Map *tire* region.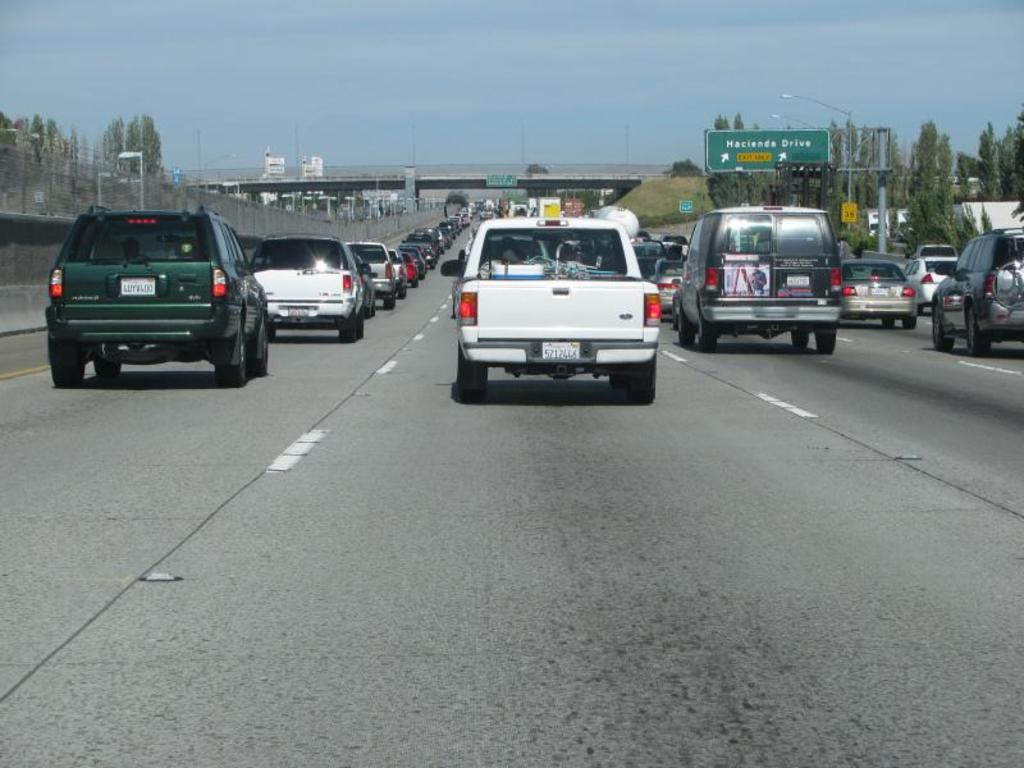
Mapped to Rect(365, 288, 376, 319).
